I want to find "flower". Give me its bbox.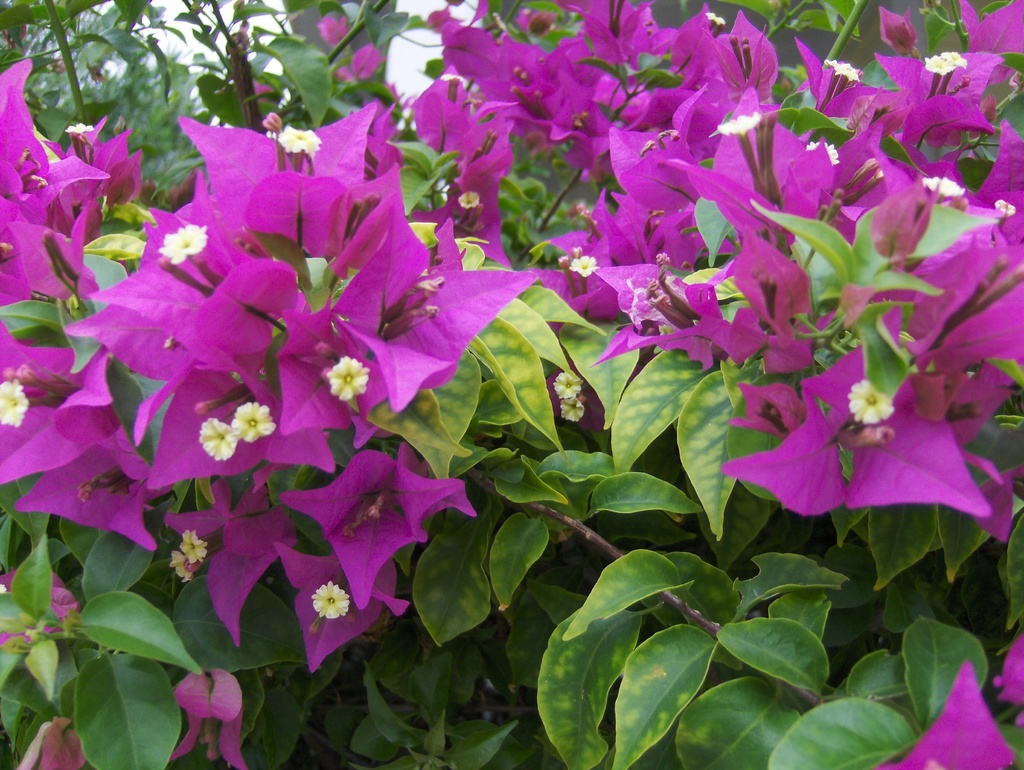
<bbox>170, 671, 250, 769</bbox>.
